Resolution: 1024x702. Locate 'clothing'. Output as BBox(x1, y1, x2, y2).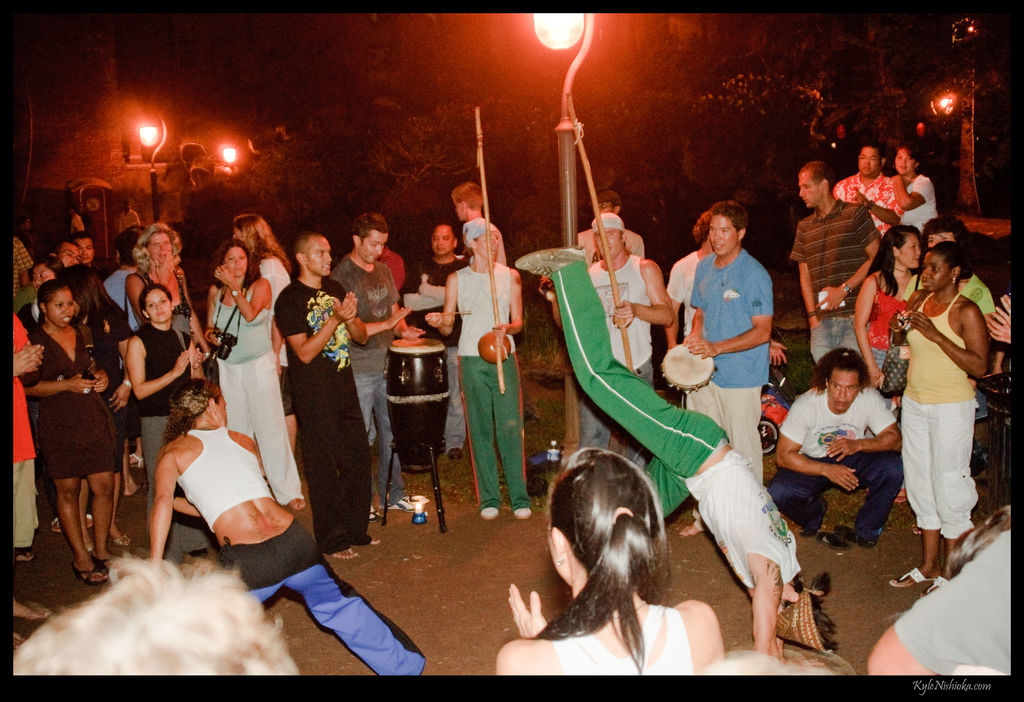
BBox(570, 230, 641, 273).
